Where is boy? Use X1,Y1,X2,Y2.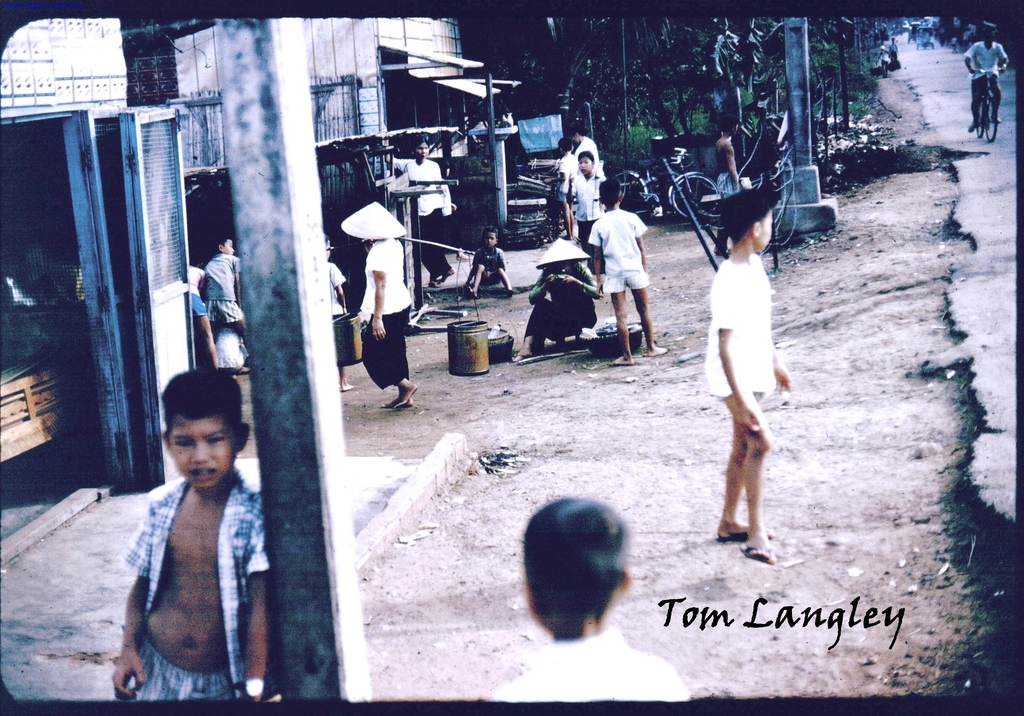
545,137,579,239.
